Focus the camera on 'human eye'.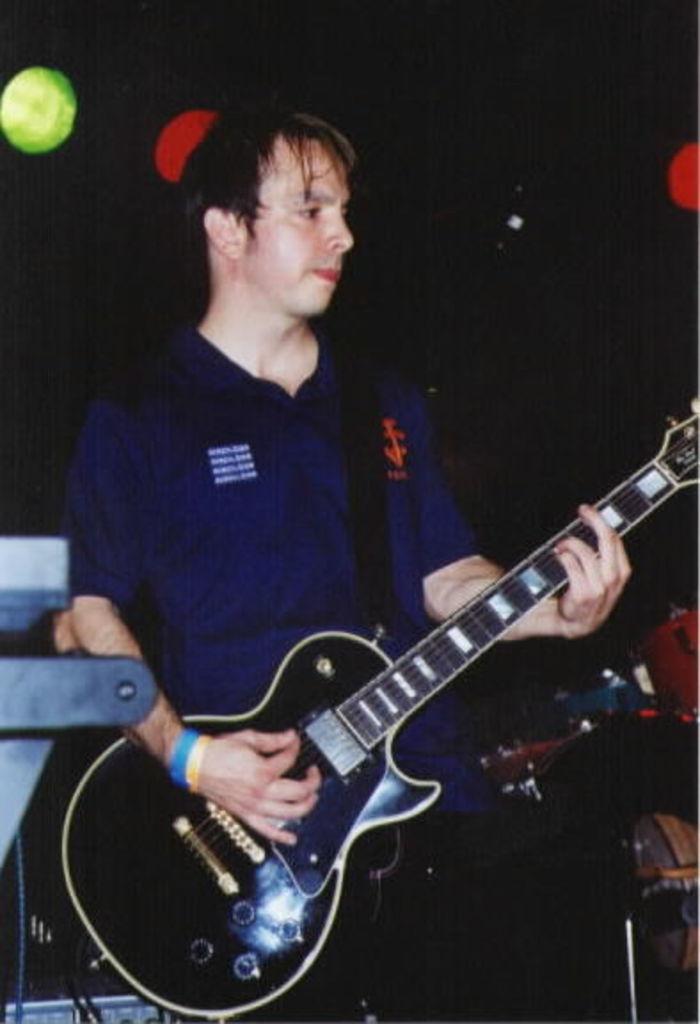
Focus region: pyautogui.locateOnScreen(290, 206, 322, 220).
